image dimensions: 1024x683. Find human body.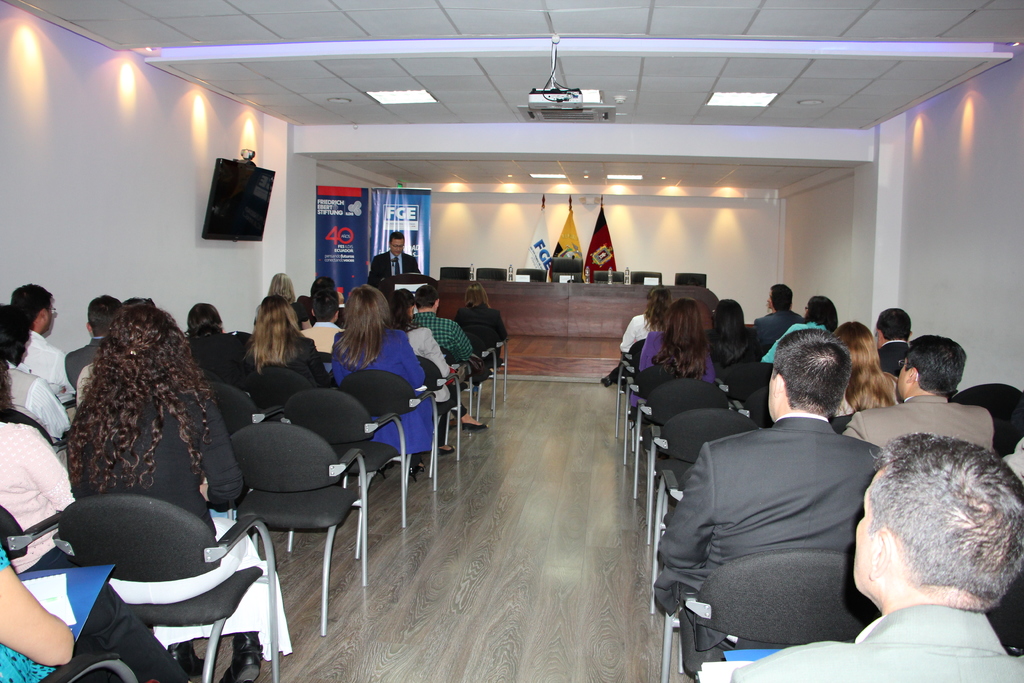
left=649, top=327, right=886, bottom=673.
